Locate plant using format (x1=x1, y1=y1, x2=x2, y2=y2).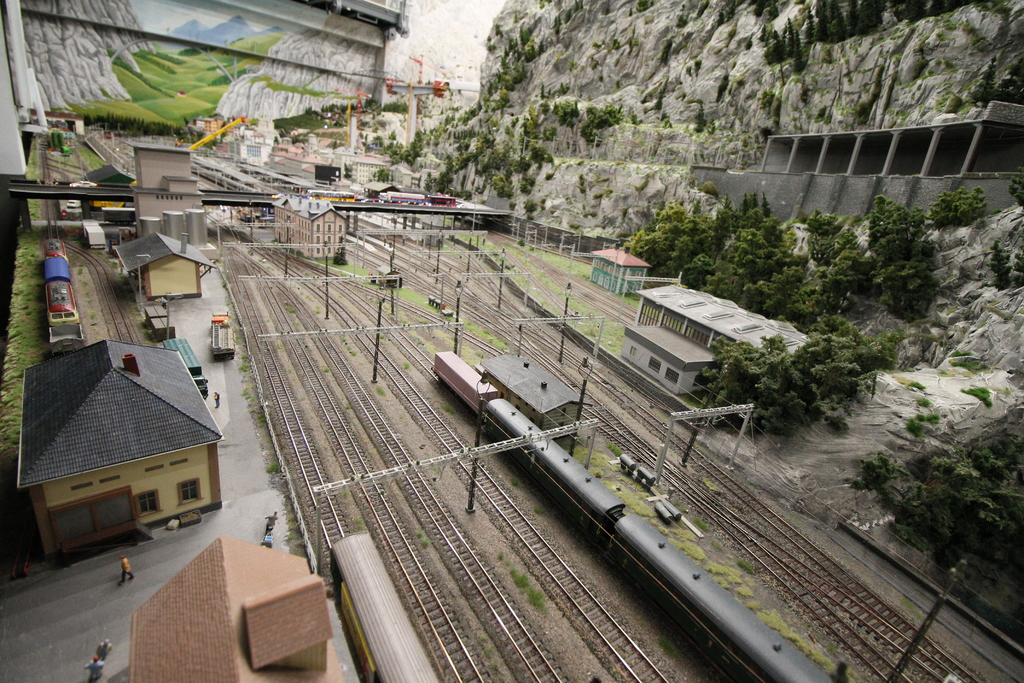
(x1=992, y1=242, x2=1013, y2=265).
